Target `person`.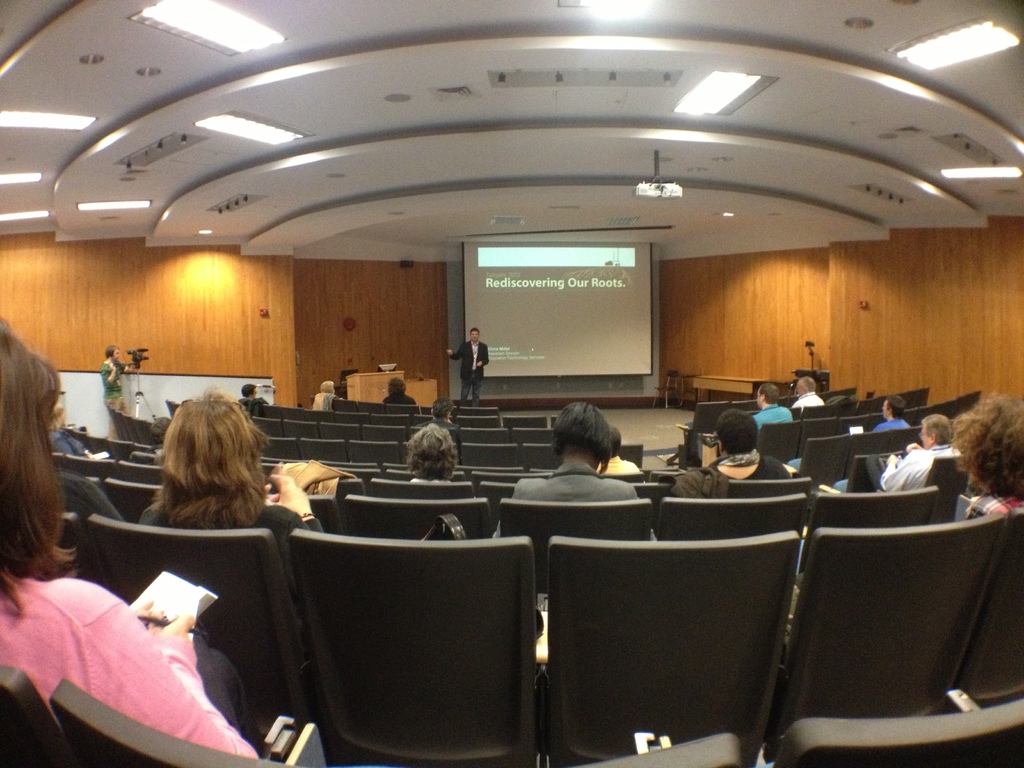
Target region: [x1=875, y1=395, x2=915, y2=430].
